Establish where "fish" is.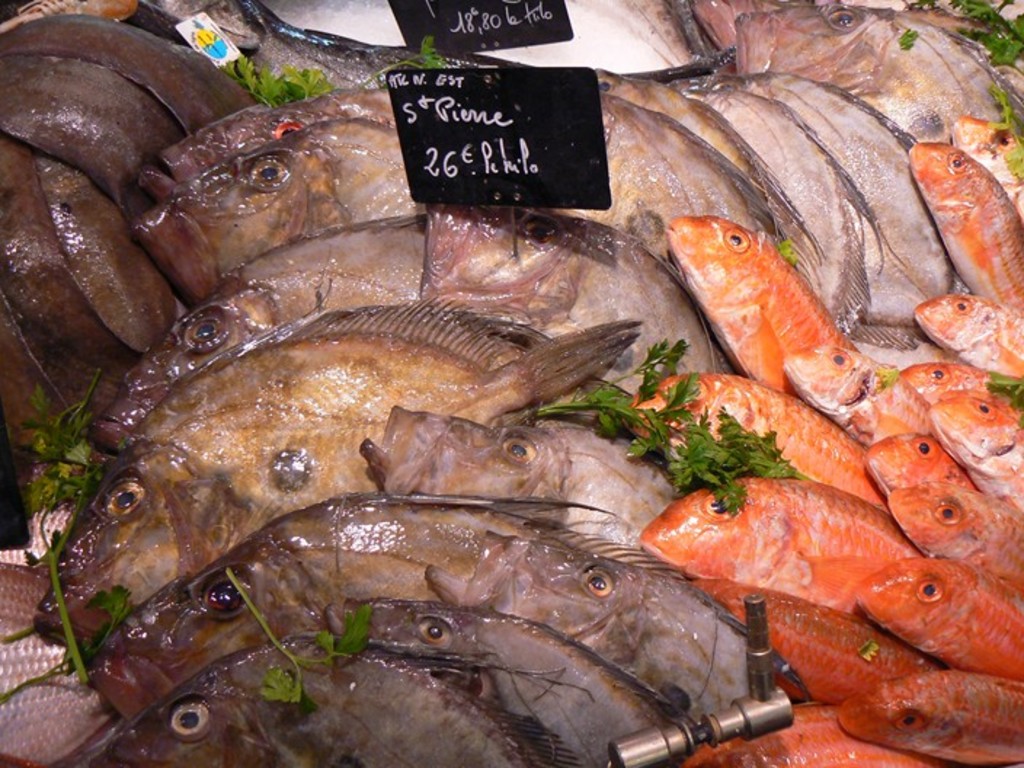
Established at (319,596,701,767).
